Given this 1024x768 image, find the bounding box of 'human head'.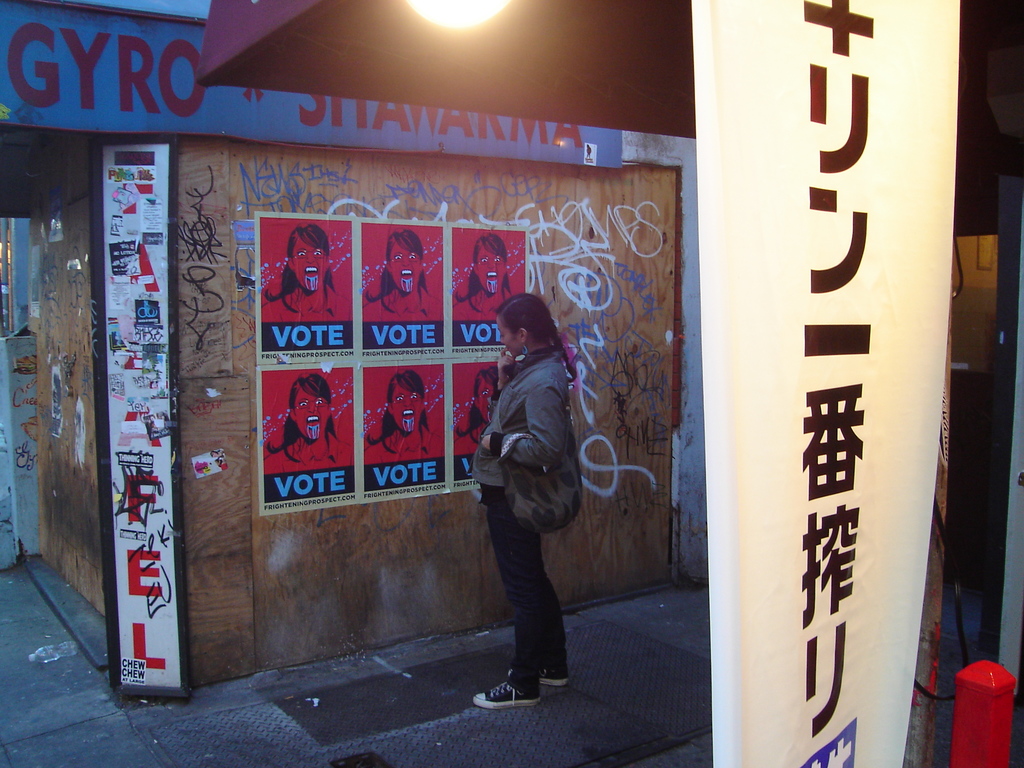
[286,223,332,292].
